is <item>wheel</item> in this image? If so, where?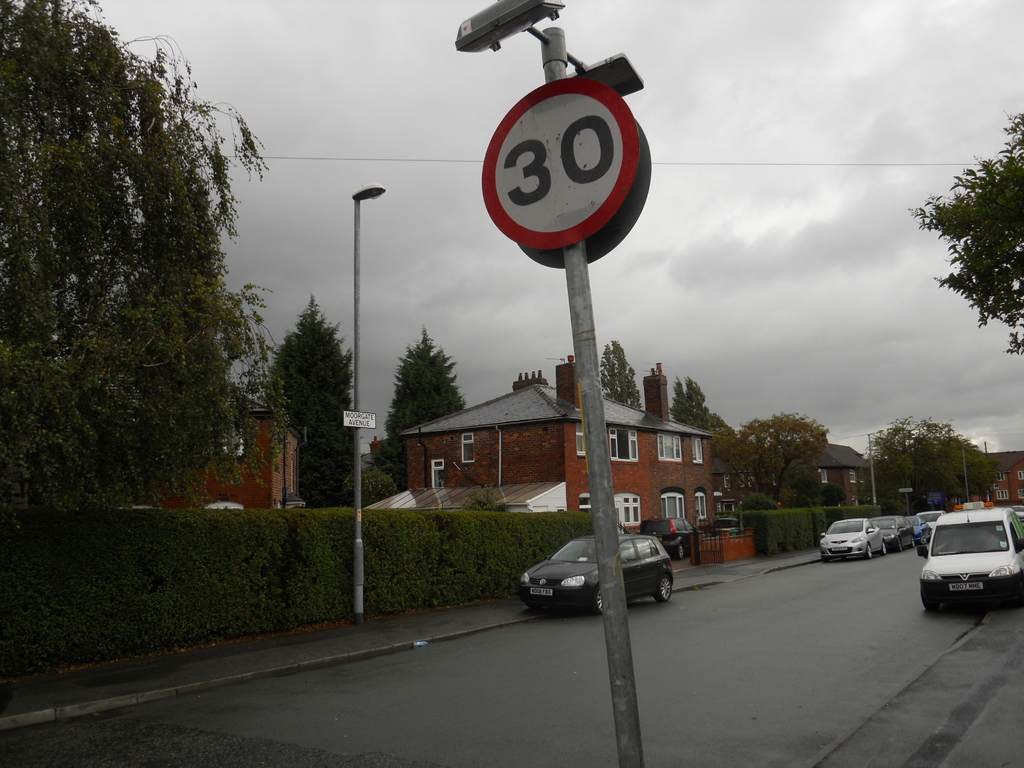
Yes, at locate(841, 554, 849, 563).
